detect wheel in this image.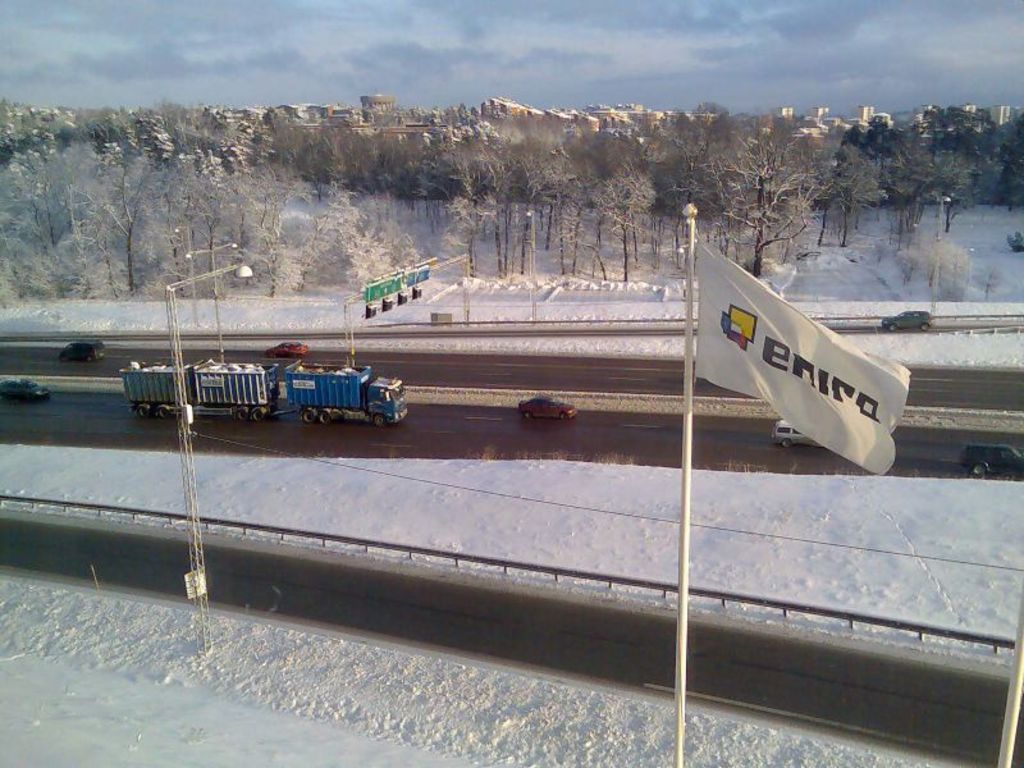
Detection: [x1=316, y1=407, x2=335, y2=426].
